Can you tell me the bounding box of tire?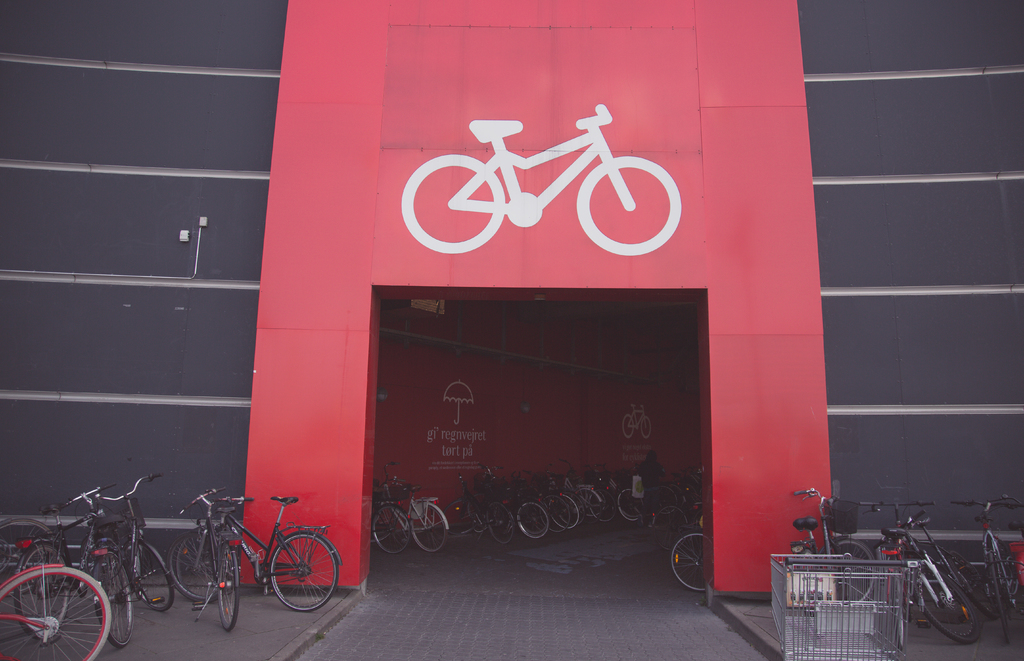
0, 564, 118, 660.
